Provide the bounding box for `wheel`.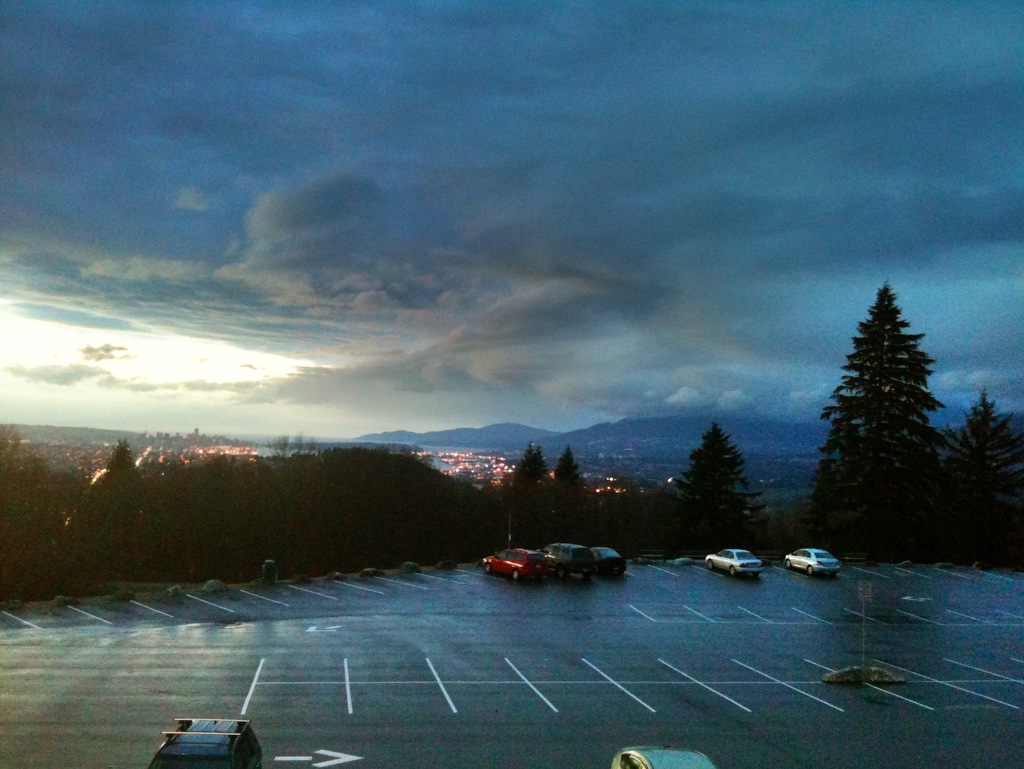
[left=829, top=571, right=837, bottom=577].
